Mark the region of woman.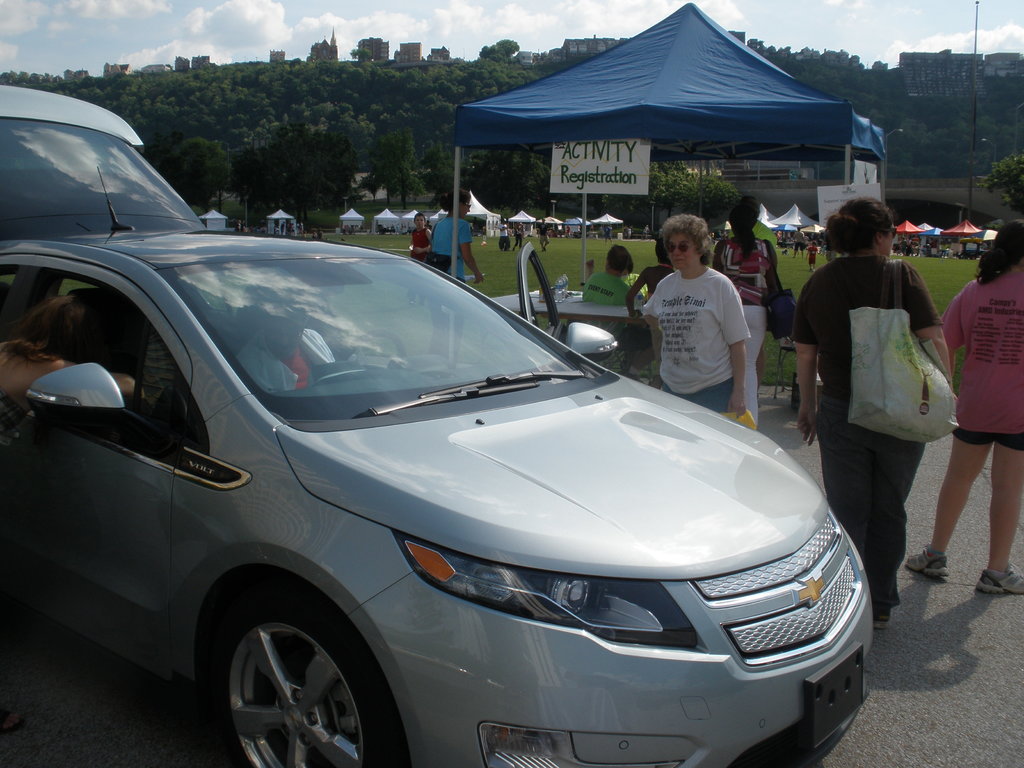
Region: <bbox>644, 212, 756, 420</bbox>.
